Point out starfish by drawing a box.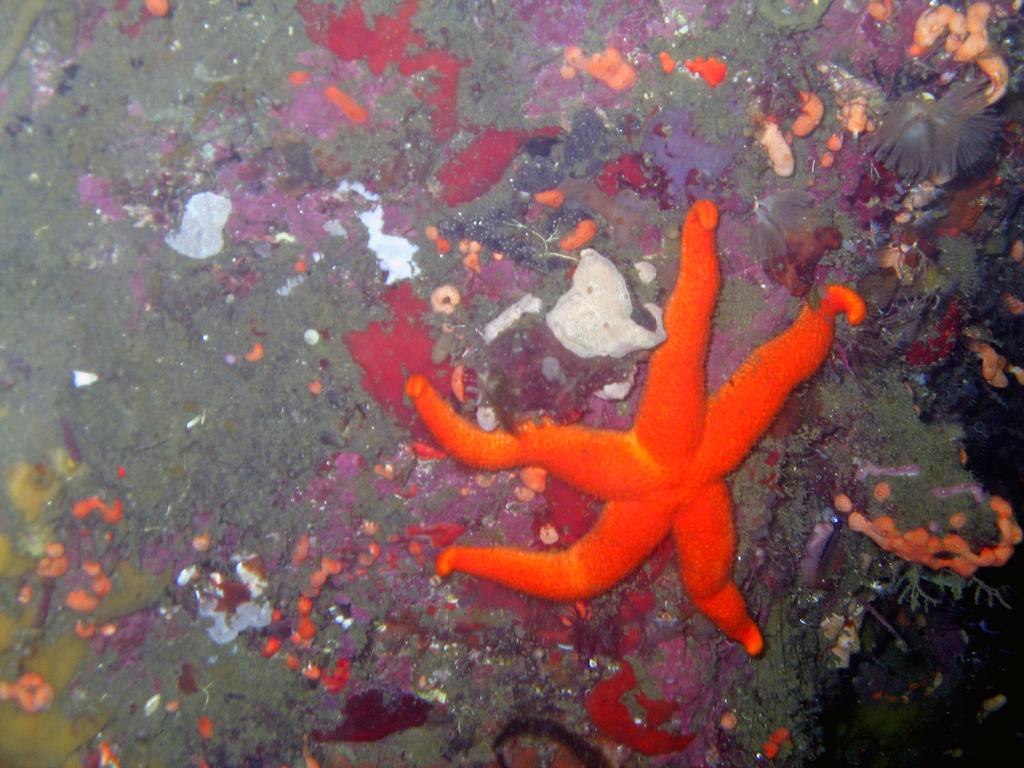
{"x1": 409, "y1": 203, "x2": 868, "y2": 656}.
